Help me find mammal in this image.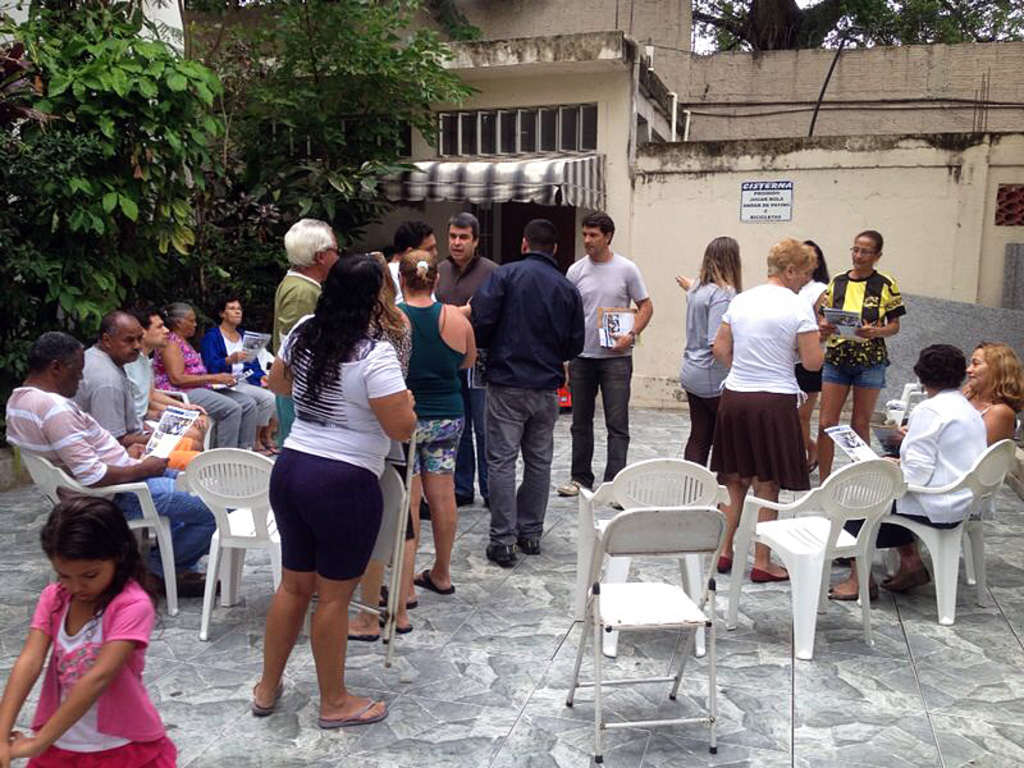
Found it: crop(248, 250, 421, 724).
